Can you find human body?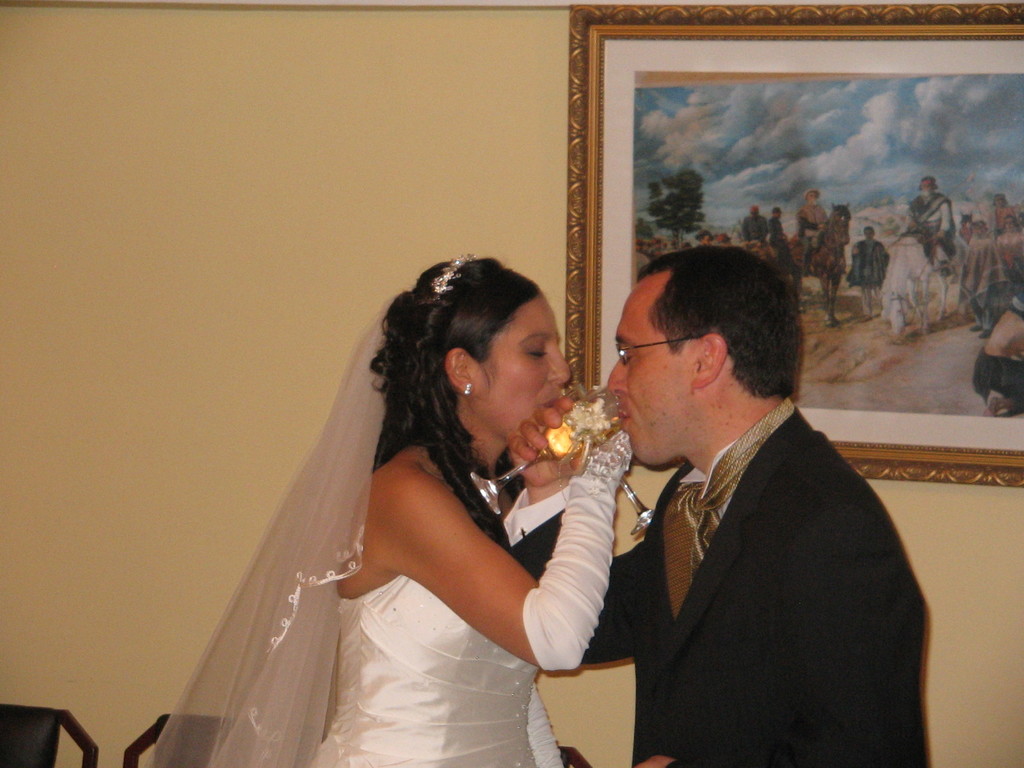
Yes, bounding box: 845/224/887/319.
